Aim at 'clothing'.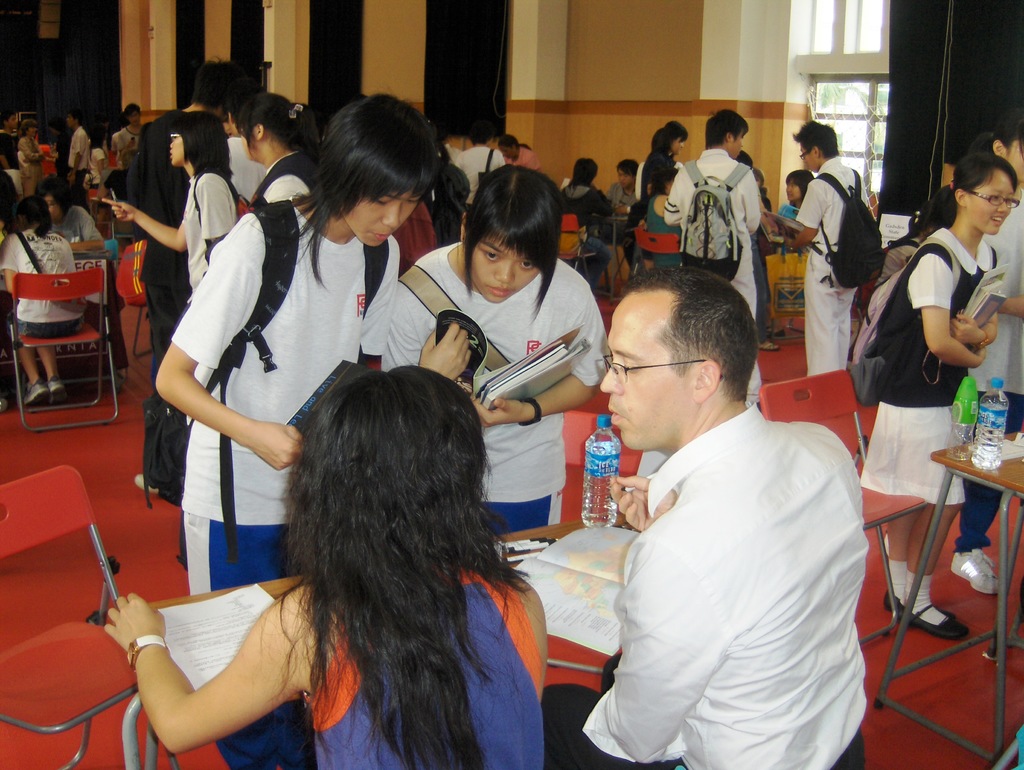
Aimed at 445,143,468,155.
